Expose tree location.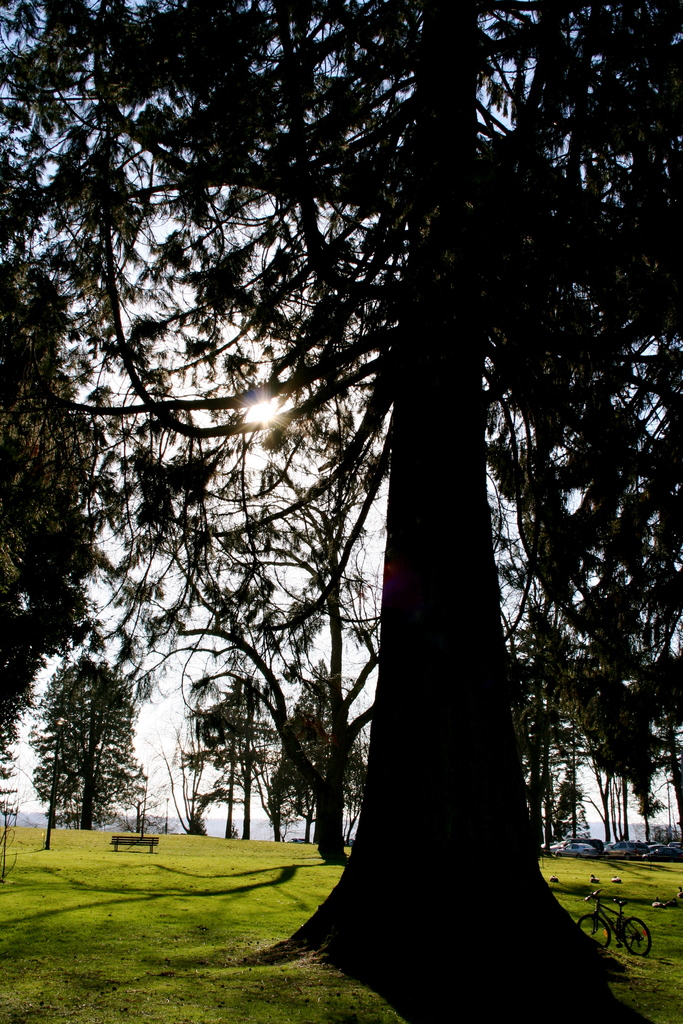
Exposed at (x1=269, y1=659, x2=367, y2=834).
